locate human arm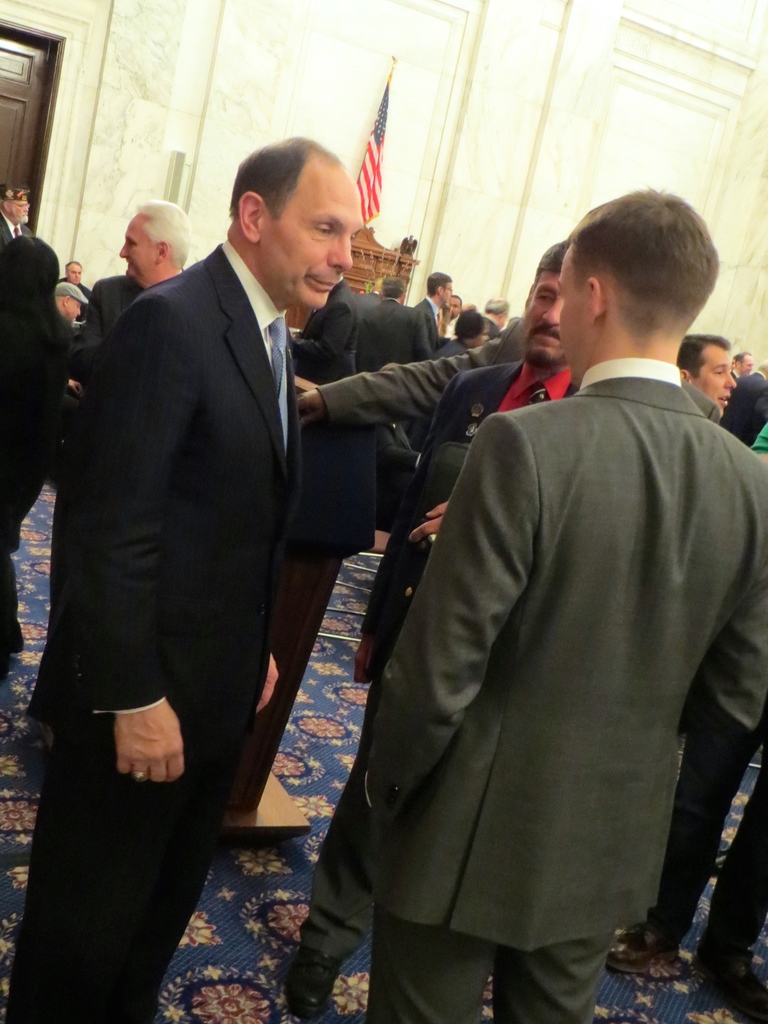
287,316,517,428
